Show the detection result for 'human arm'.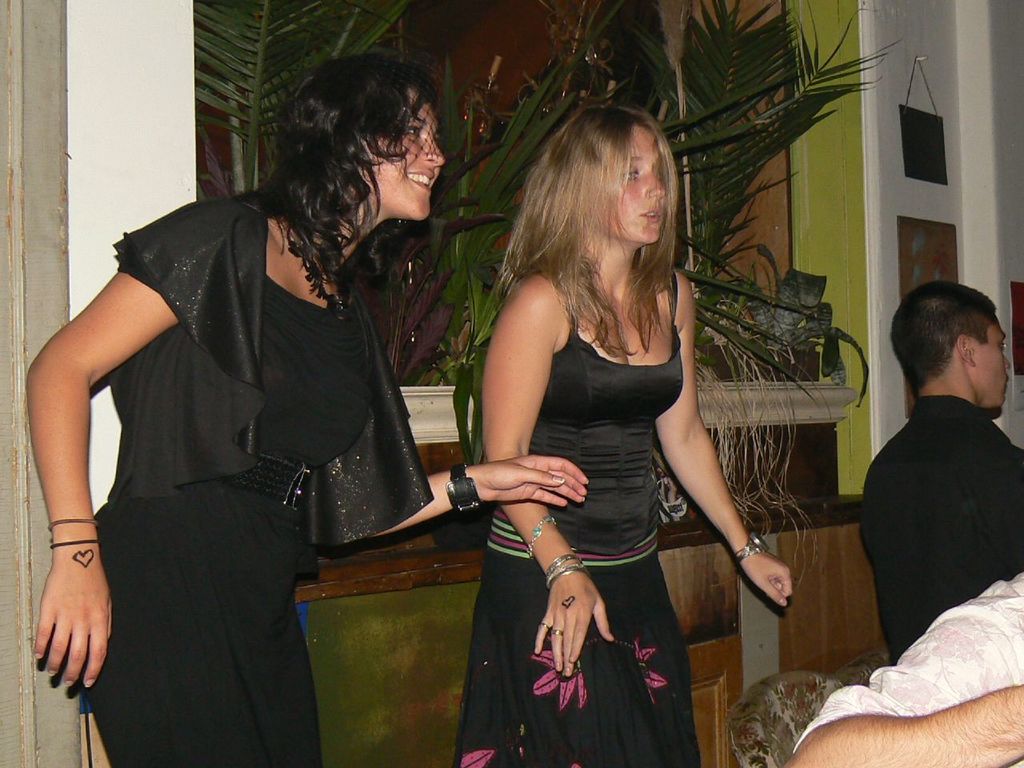
358 442 591 546.
